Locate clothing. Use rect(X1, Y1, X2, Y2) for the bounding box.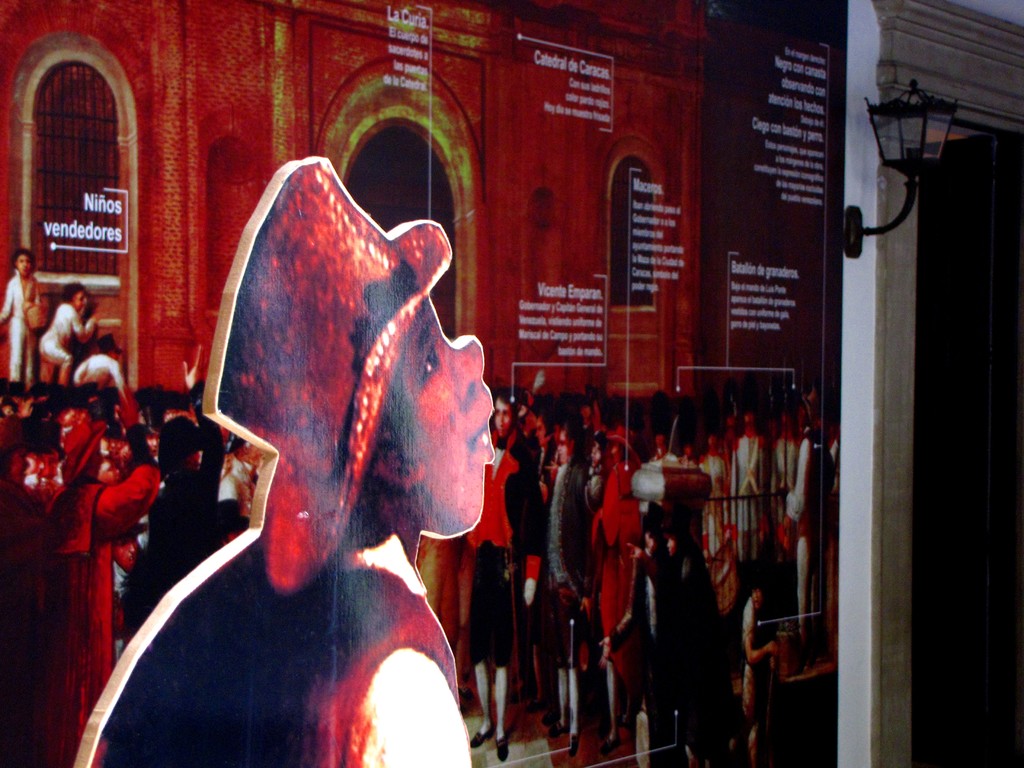
rect(35, 296, 93, 369).
